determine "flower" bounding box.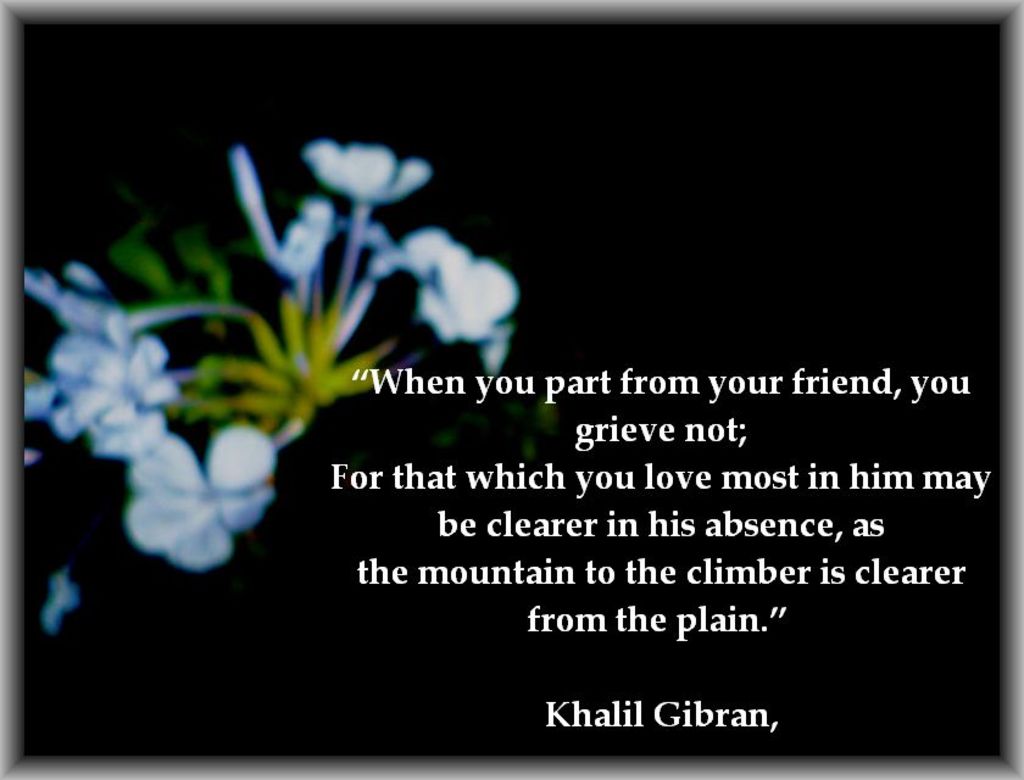
Determined: rect(17, 261, 183, 467).
